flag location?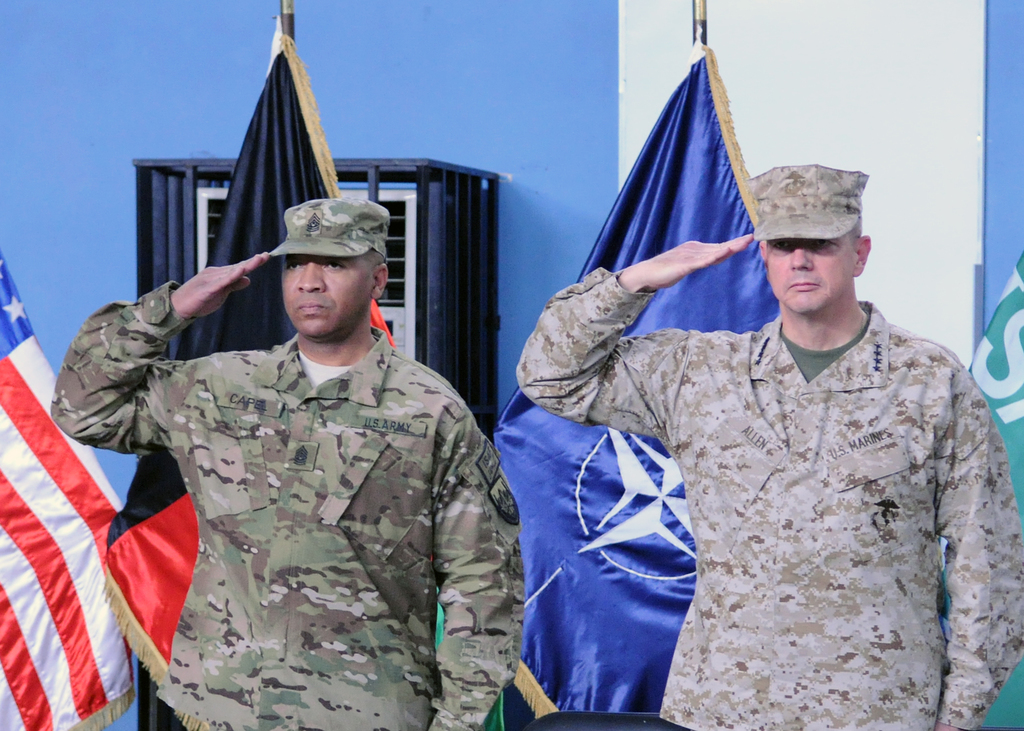
bbox=[481, 0, 797, 723]
